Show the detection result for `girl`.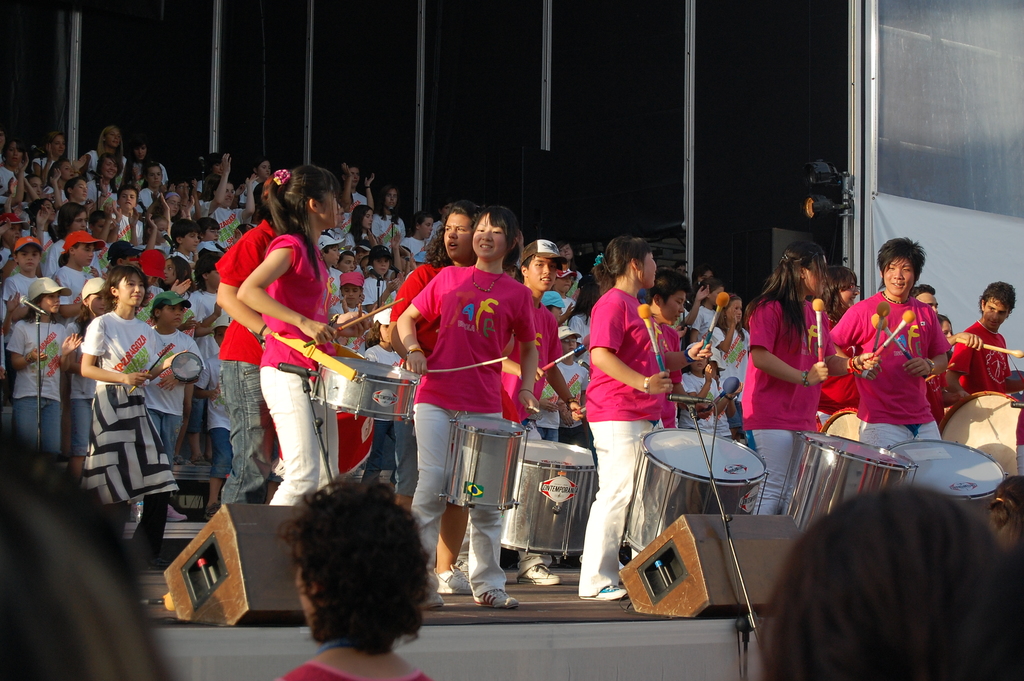
{"x1": 238, "y1": 165, "x2": 376, "y2": 507}.
